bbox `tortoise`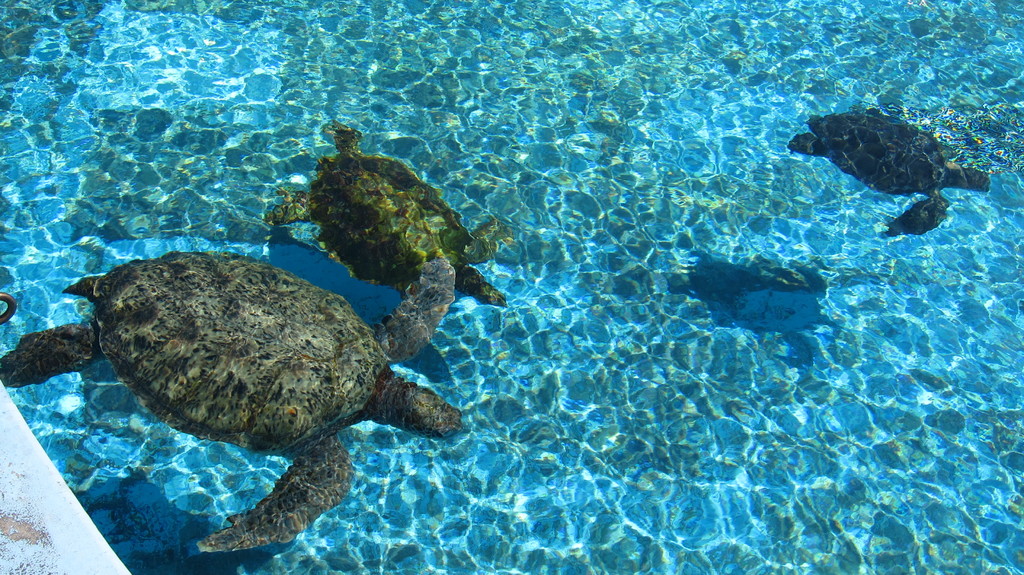
6 250 461 558
